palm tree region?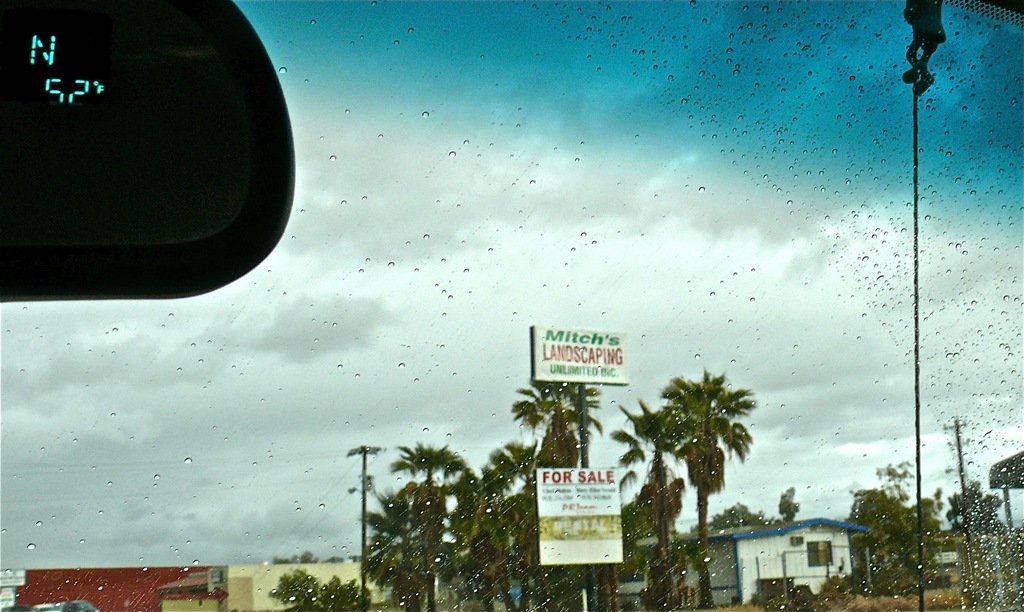
locate(849, 465, 965, 611)
